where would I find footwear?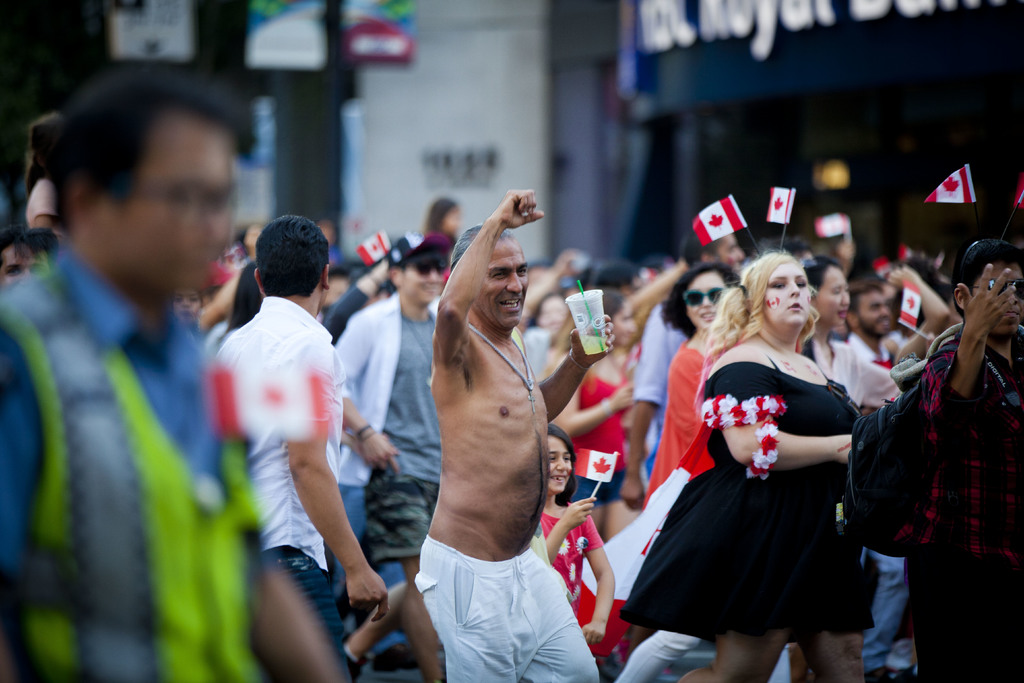
At (863,664,920,682).
